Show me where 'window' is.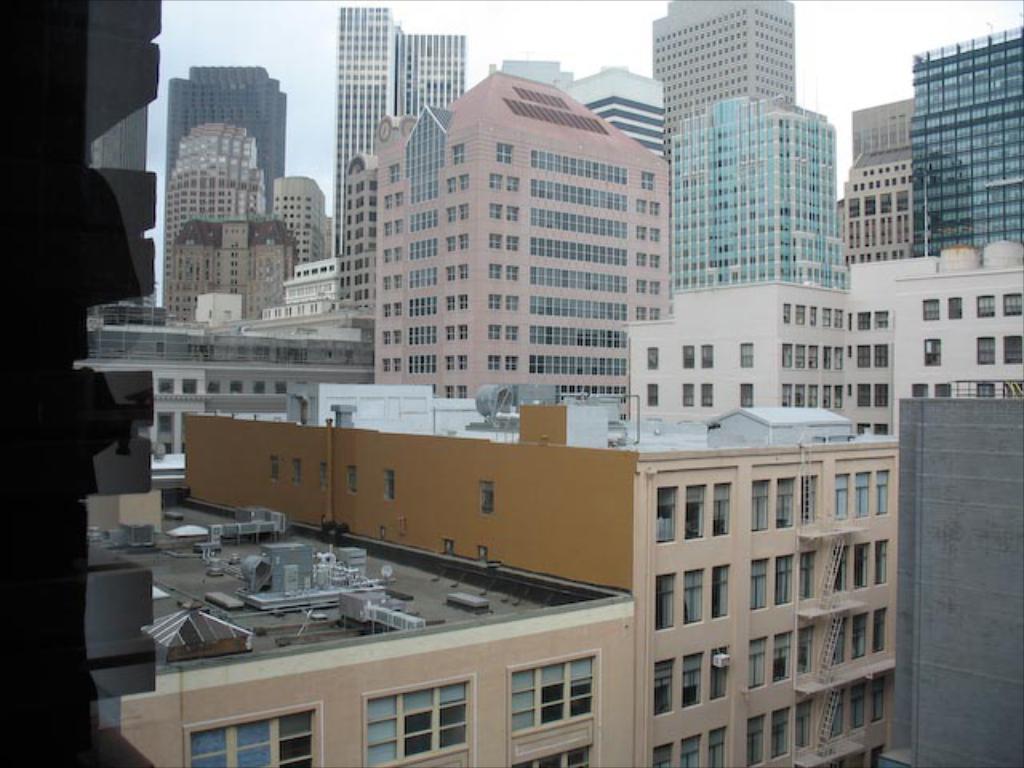
'window' is at 653, 742, 672, 766.
